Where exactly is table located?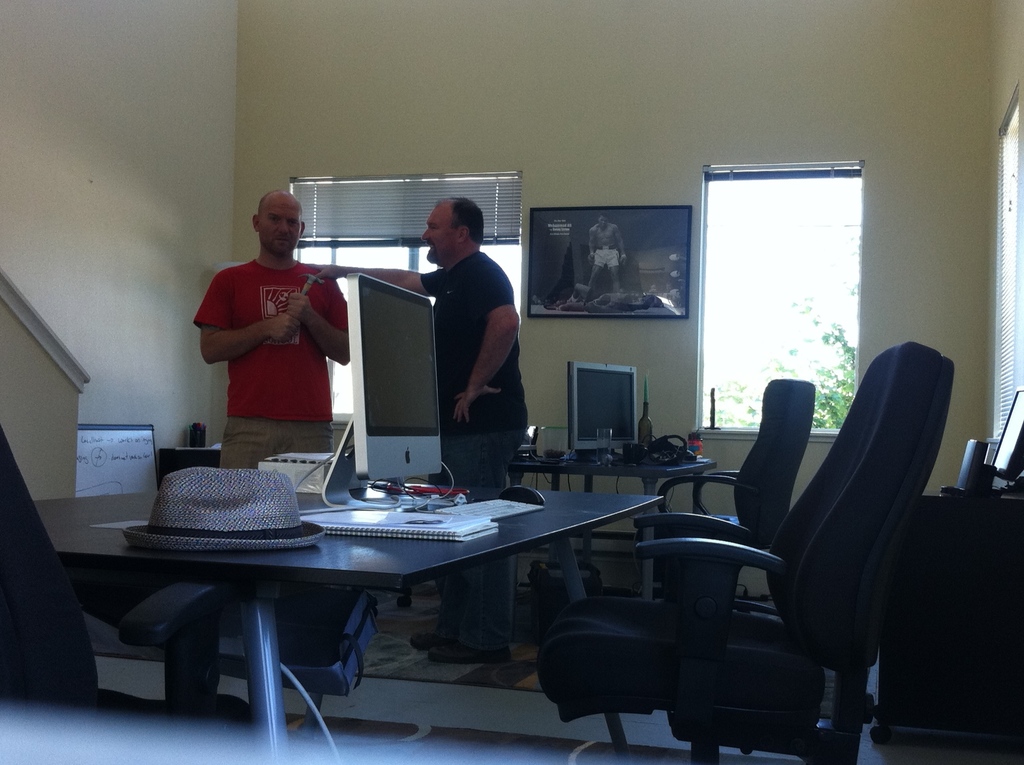
Its bounding box is region(511, 444, 719, 600).
